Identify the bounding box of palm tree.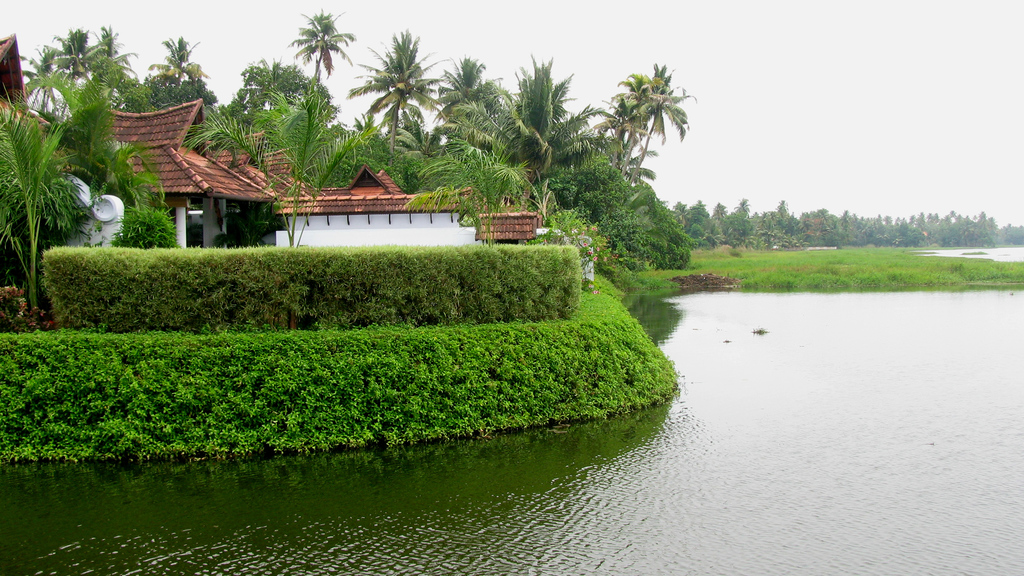
box=[147, 31, 228, 90].
